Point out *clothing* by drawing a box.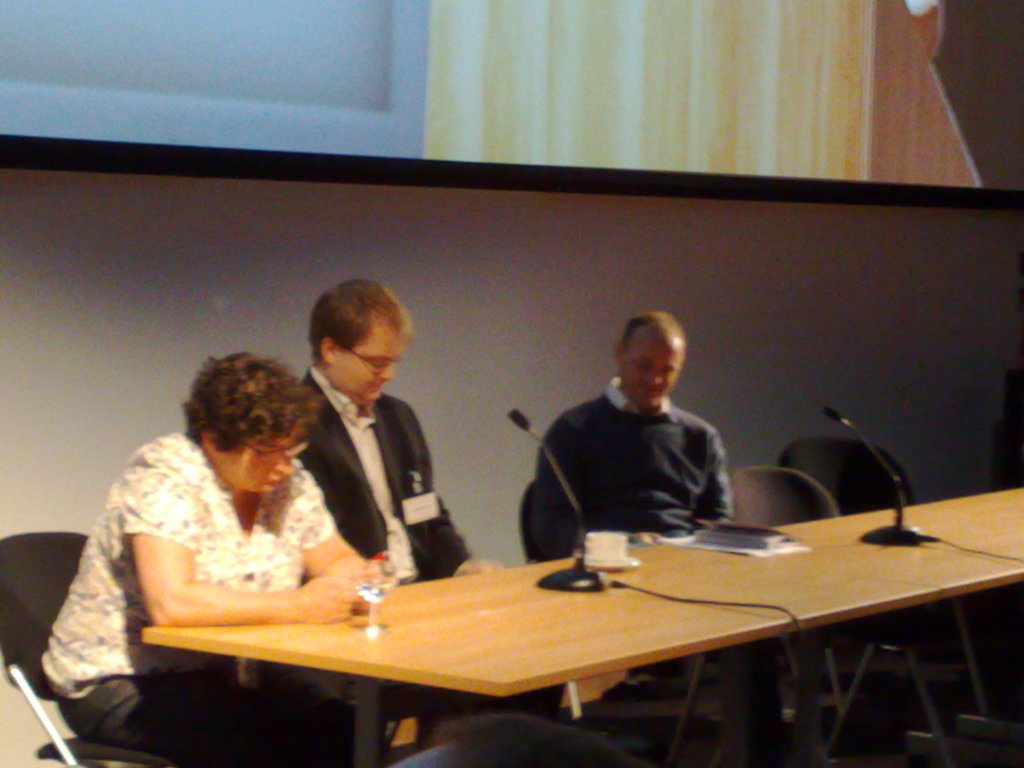
left=519, top=363, right=752, bottom=560.
